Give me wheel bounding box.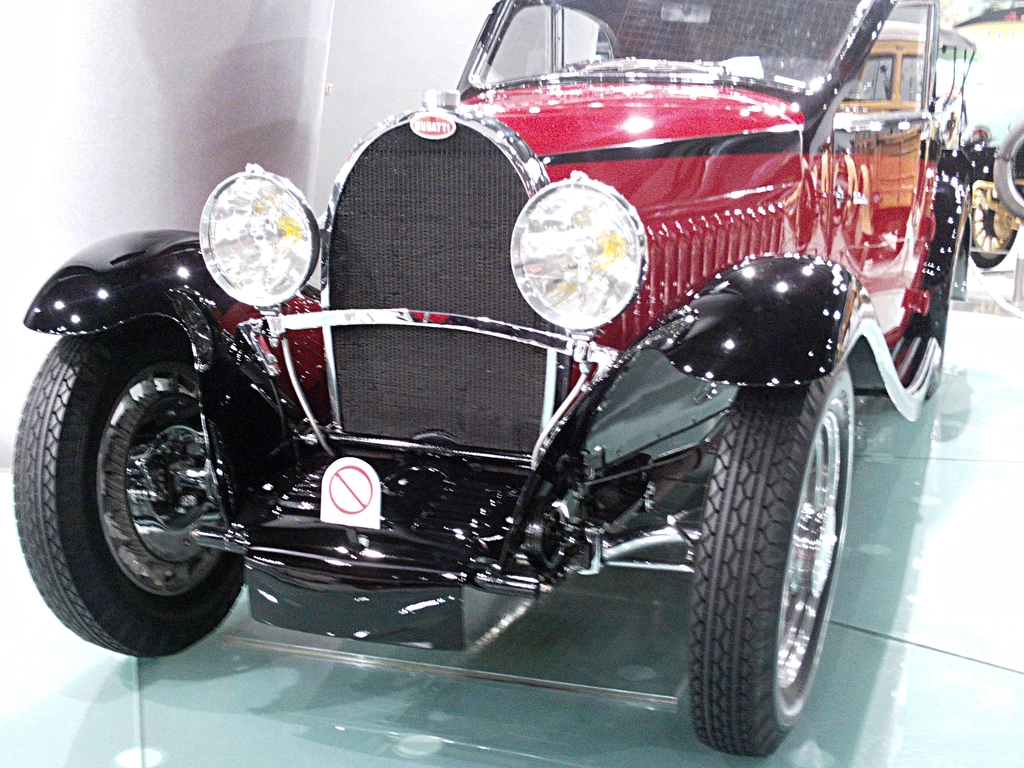
<region>13, 332, 247, 659</region>.
